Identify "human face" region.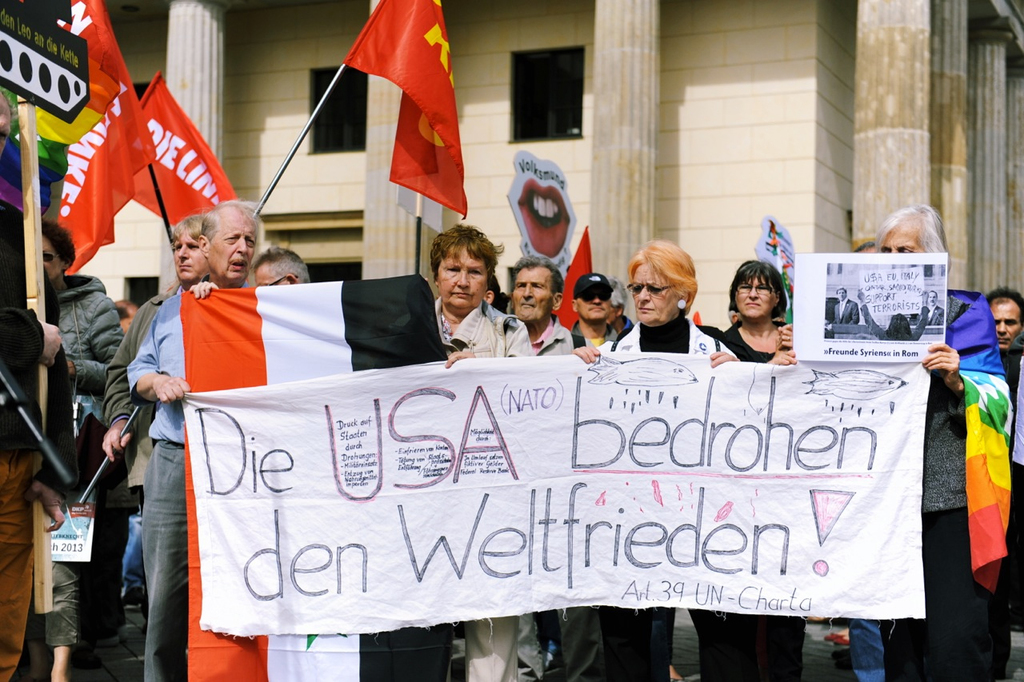
Region: box=[878, 219, 929, 255].
